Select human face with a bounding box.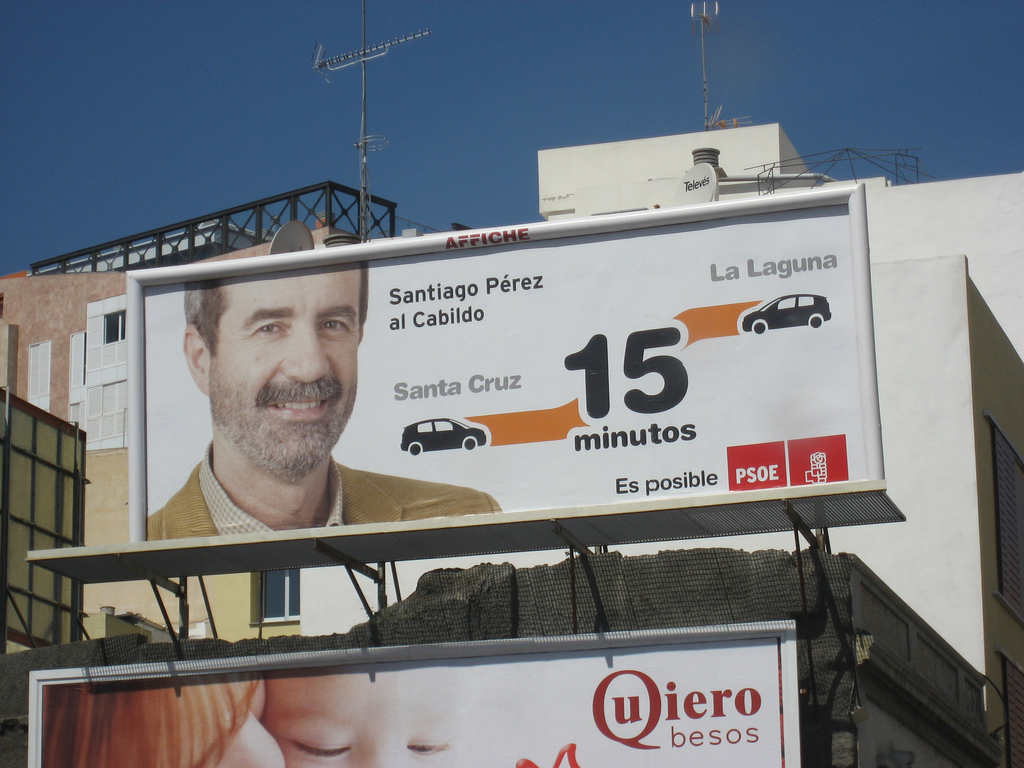
crop(212, 278, 356, 461).
